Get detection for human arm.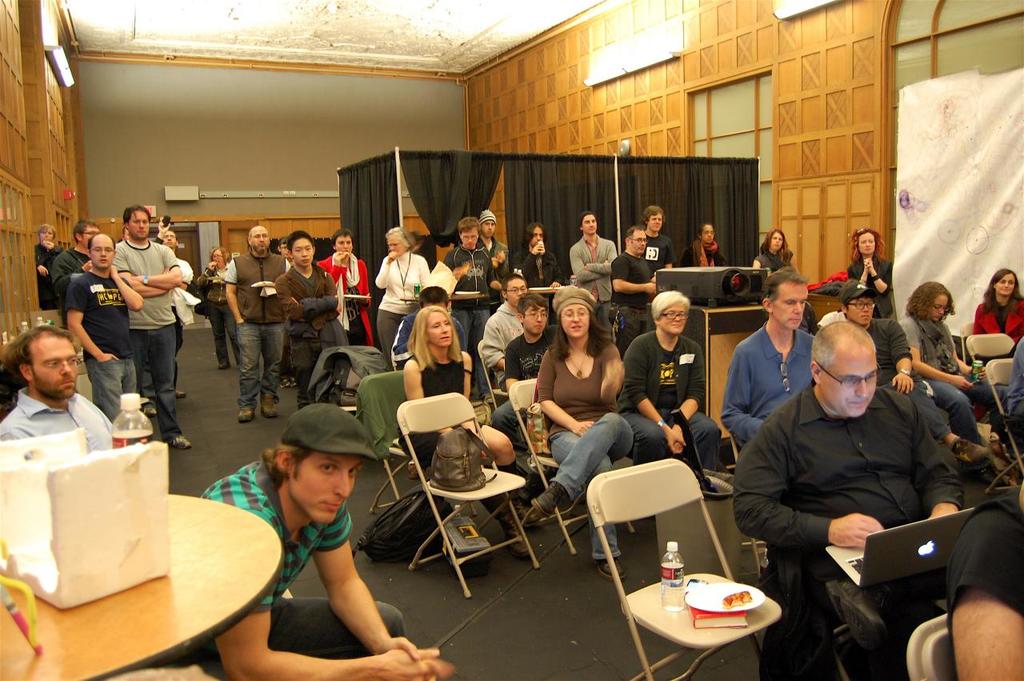
Detection: locate(485, 254, 501, 291).
